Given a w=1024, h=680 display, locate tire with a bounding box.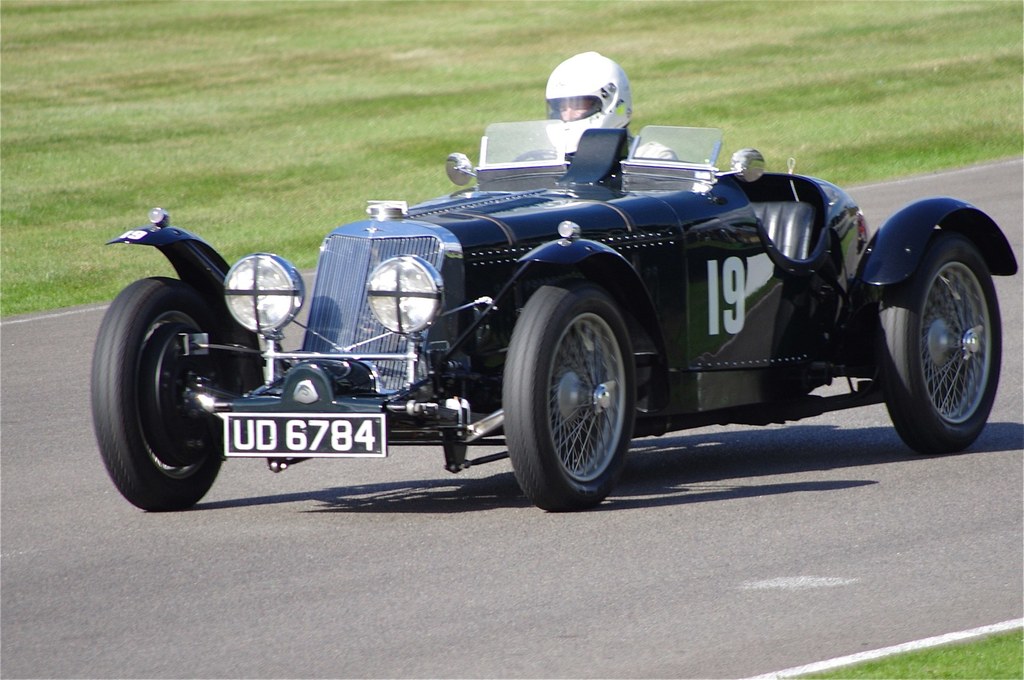
Located: 877:227:1002:455.
